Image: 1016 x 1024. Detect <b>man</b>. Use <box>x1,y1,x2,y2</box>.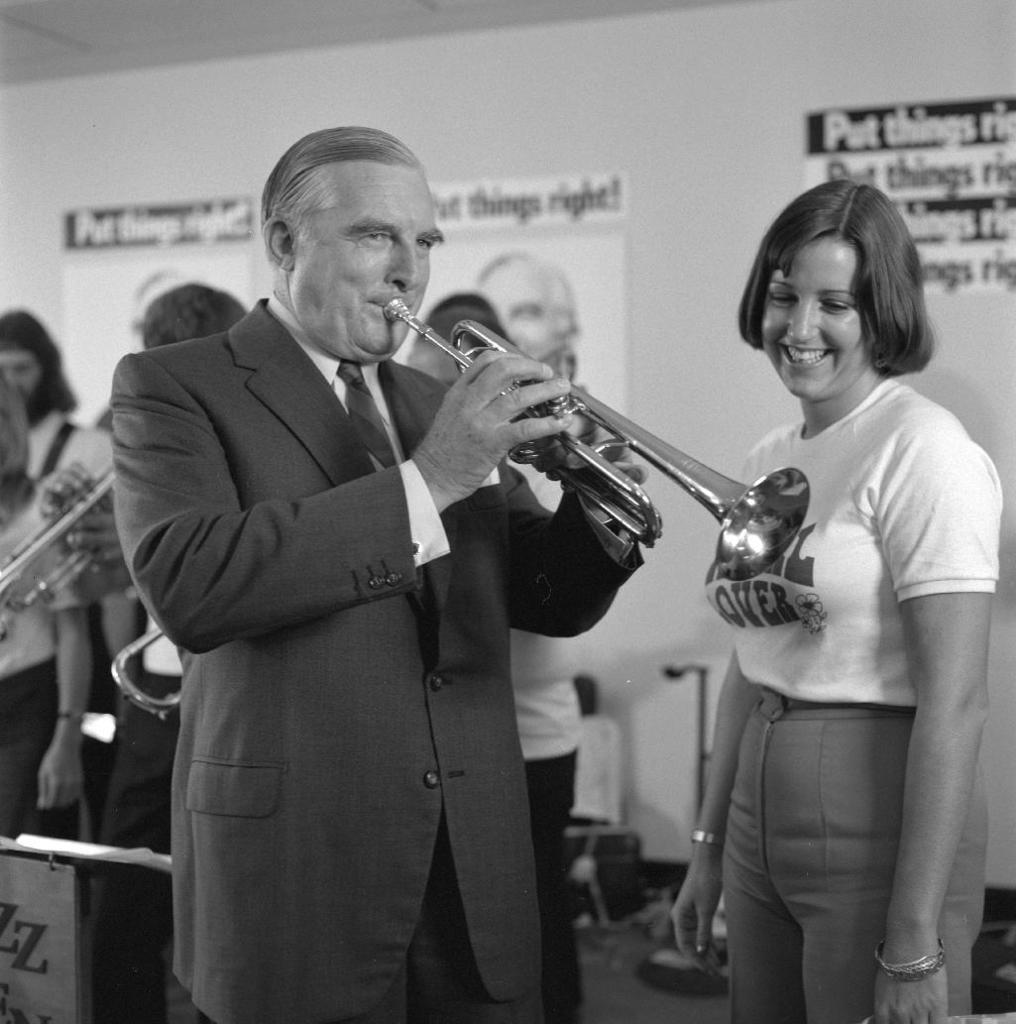
<box>0,304,117,858</box>.
